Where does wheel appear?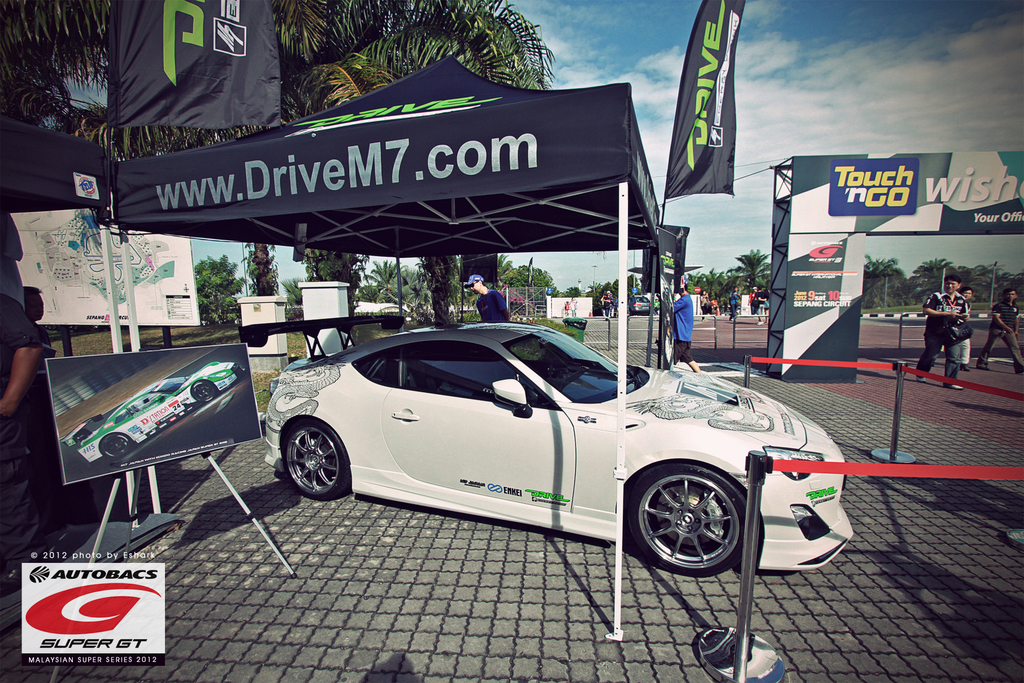
Appears at {"left": 273, "top": 426, "right": 339, "bottom": 501}.
